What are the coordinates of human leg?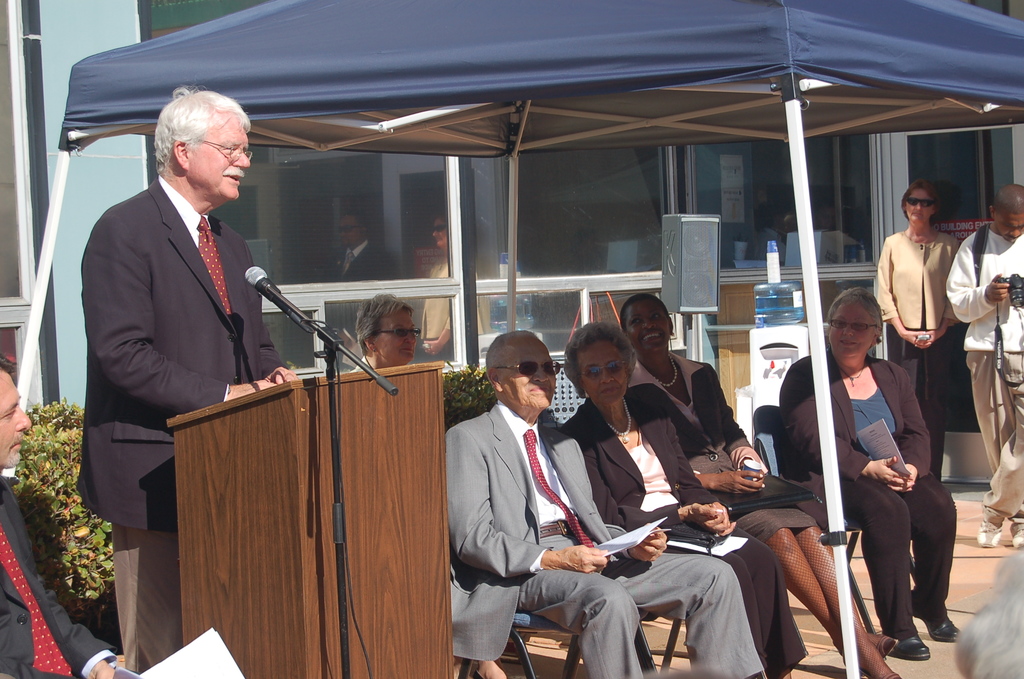
965, 351, 1023, 549.
